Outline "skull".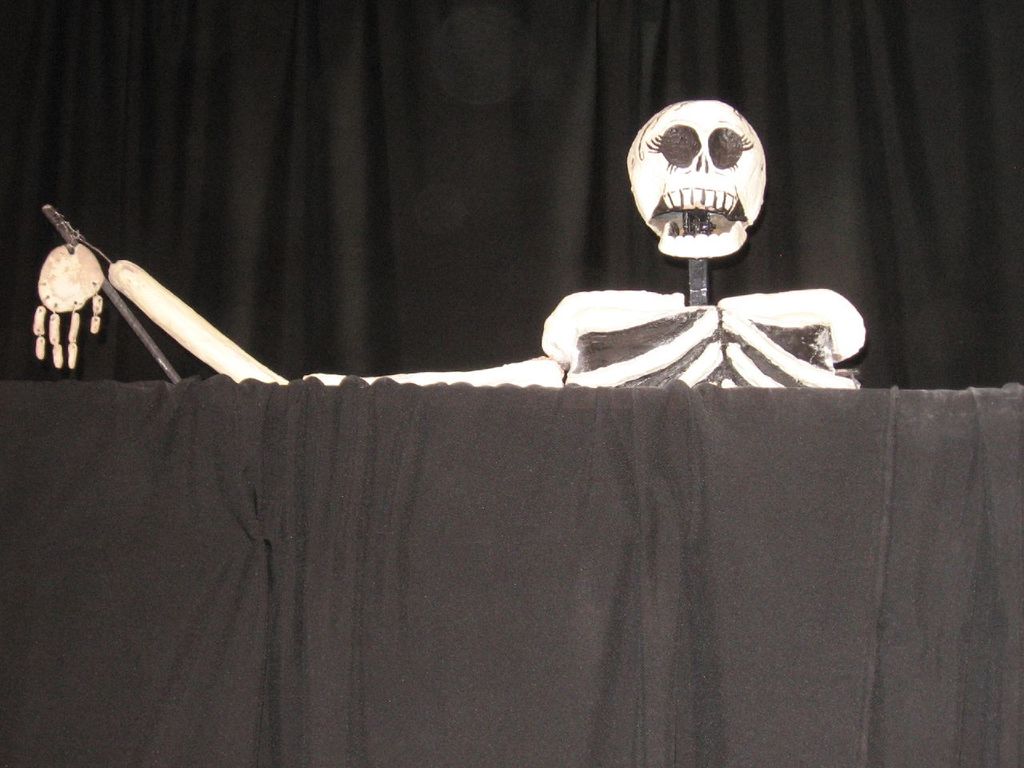
Outline: box=[625, 88, 773, 261].
